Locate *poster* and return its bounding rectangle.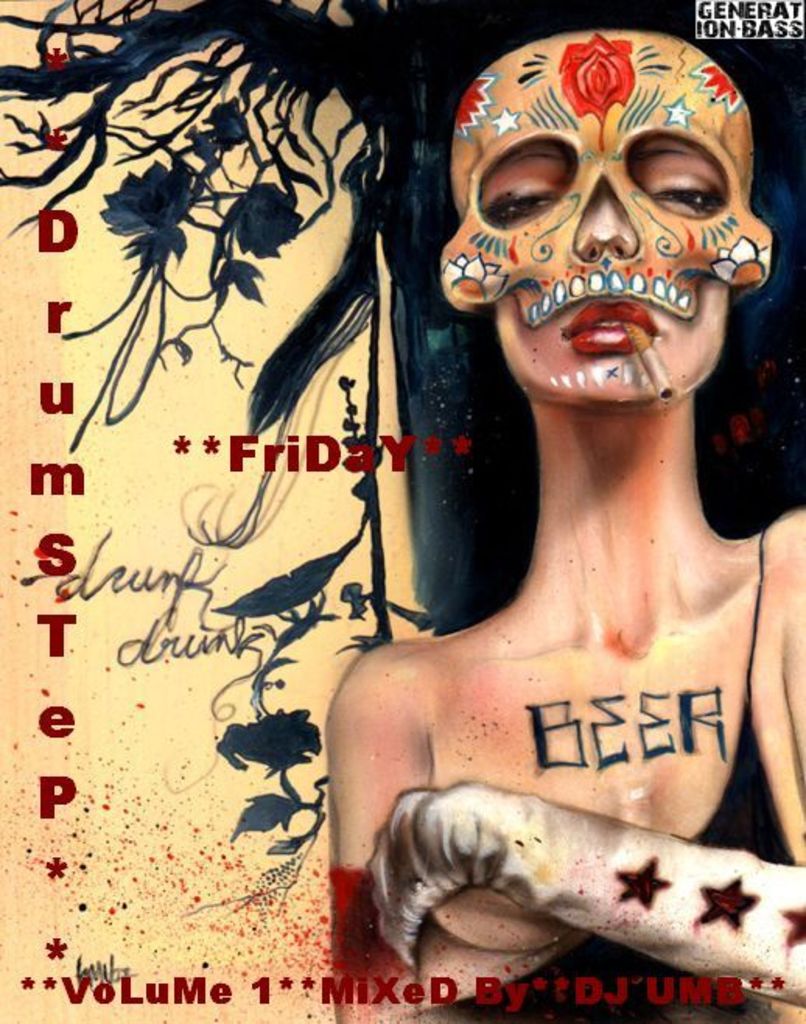
pyautogui.locateOnScreen(0, 0, 804, 1022).
